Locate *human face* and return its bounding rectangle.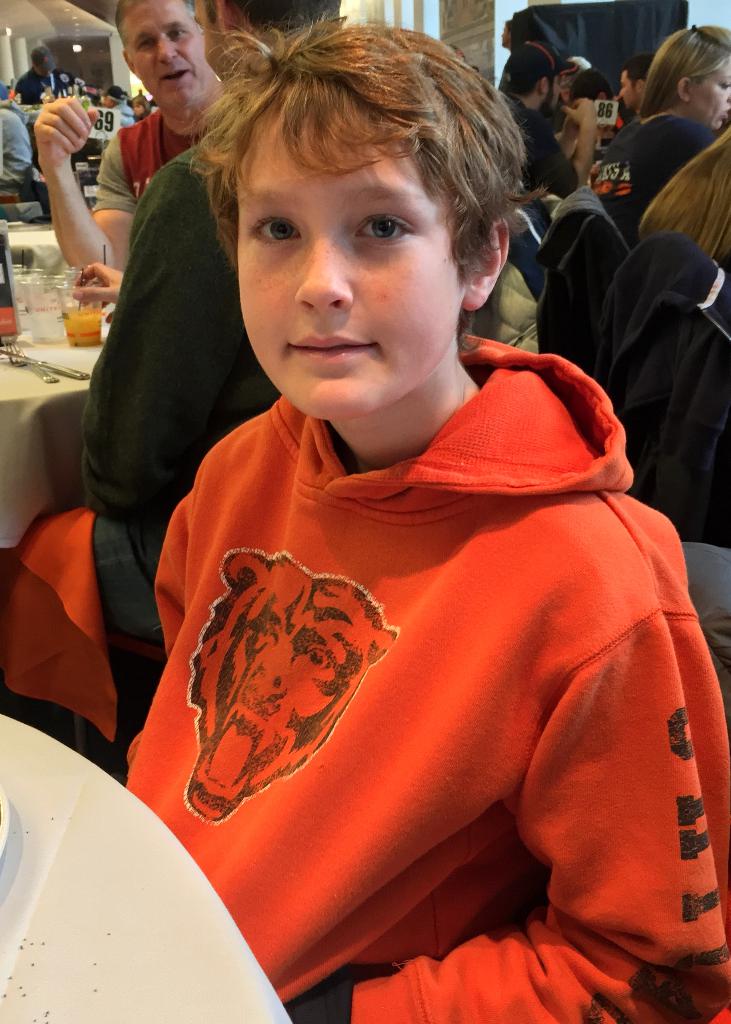
[left=500, top=26, right=507, bottom=49].
